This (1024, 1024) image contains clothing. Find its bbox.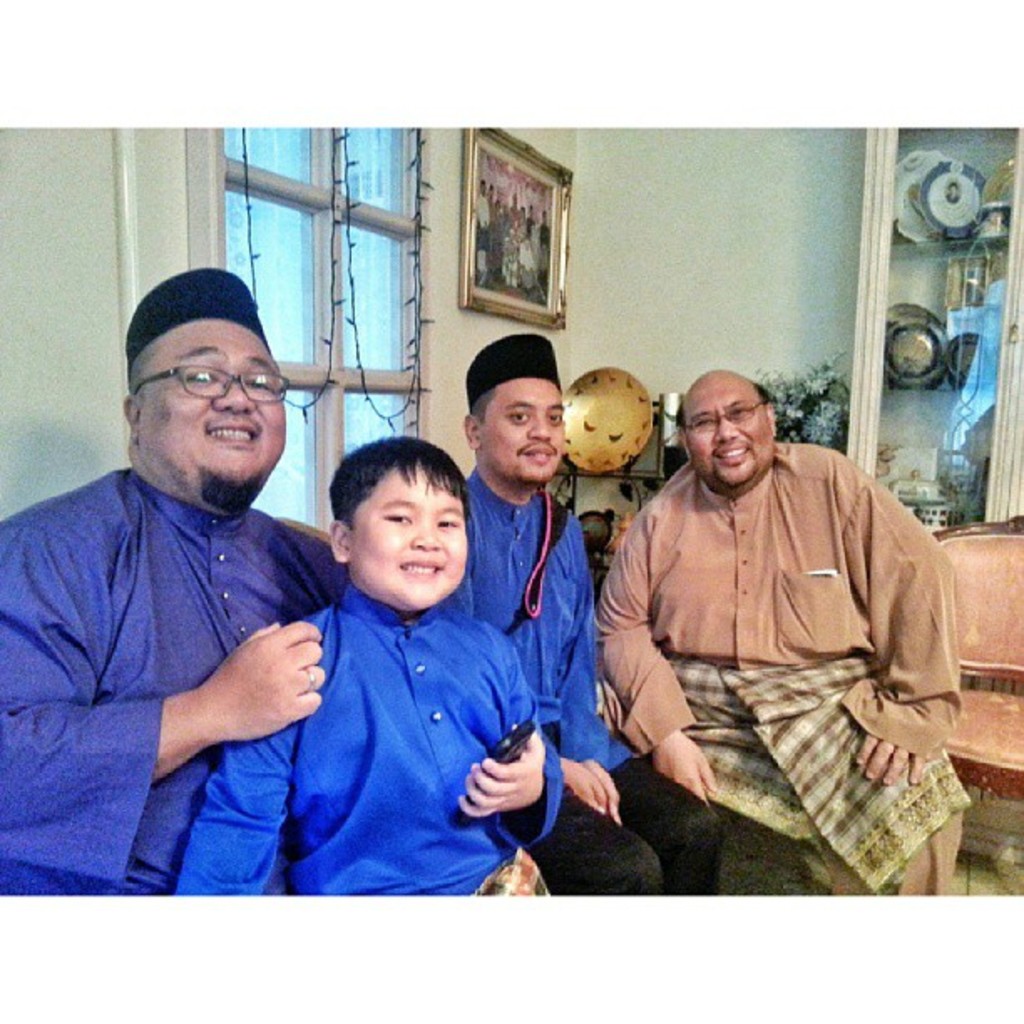
186 591 535 897.
